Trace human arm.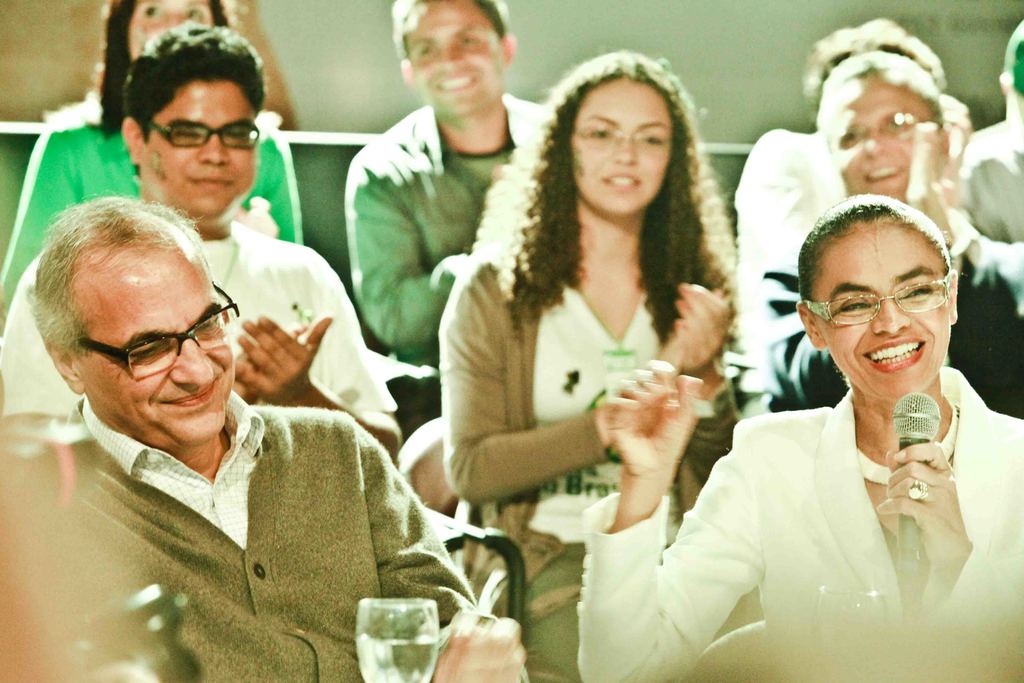
Traced to {"left": 335, "top": 136, "right": 459, "bottom": 350}.
